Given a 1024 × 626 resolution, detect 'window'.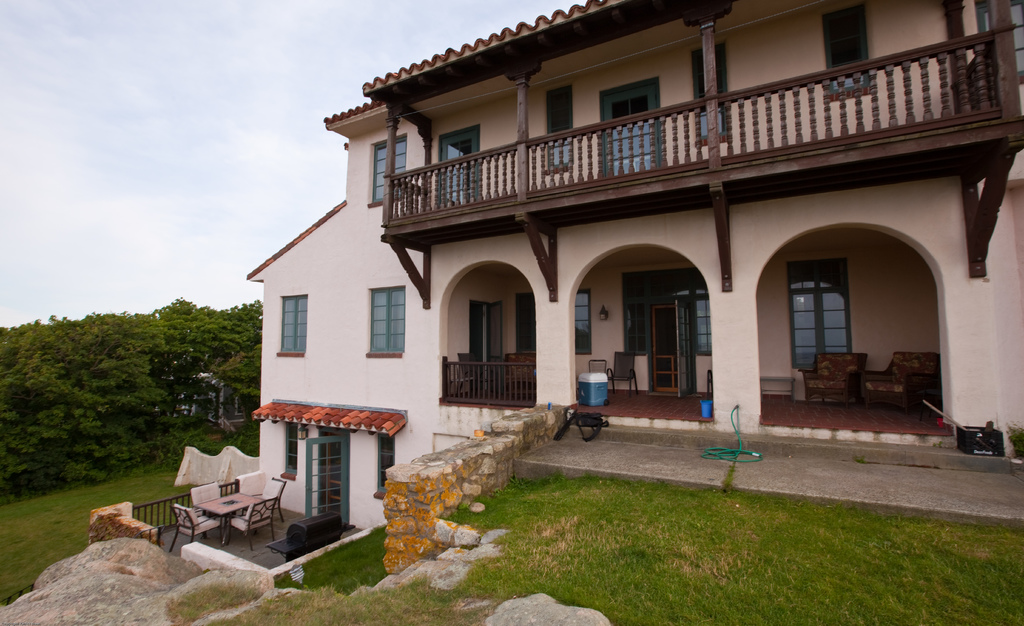
rect(277, 292, 307, 357).
